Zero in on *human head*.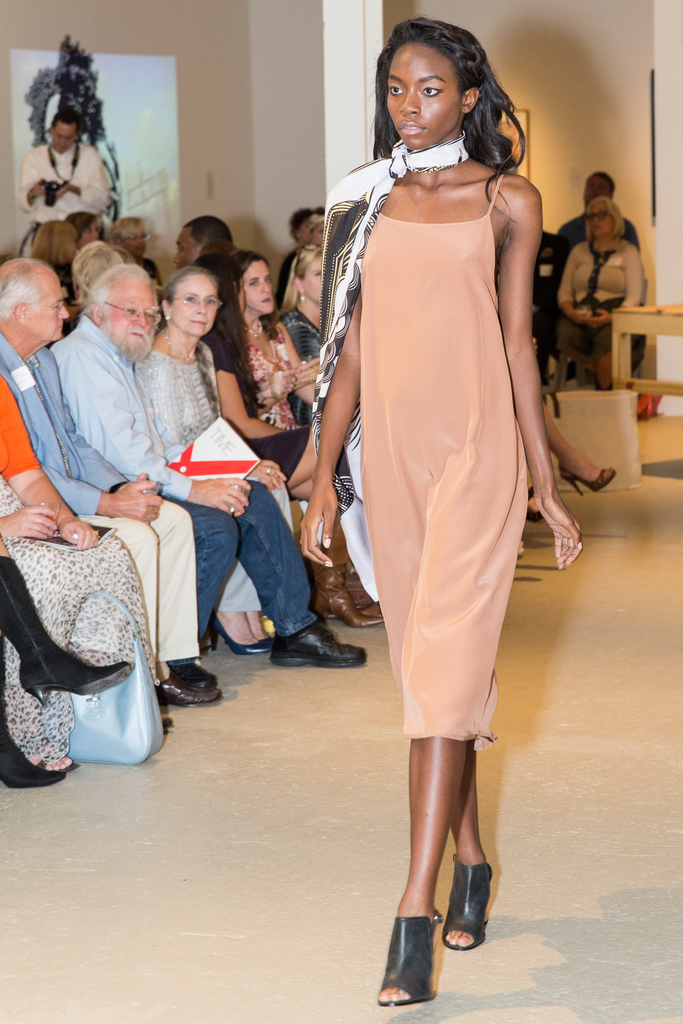
Zeroed in: region(239, 253, 279, 317).
